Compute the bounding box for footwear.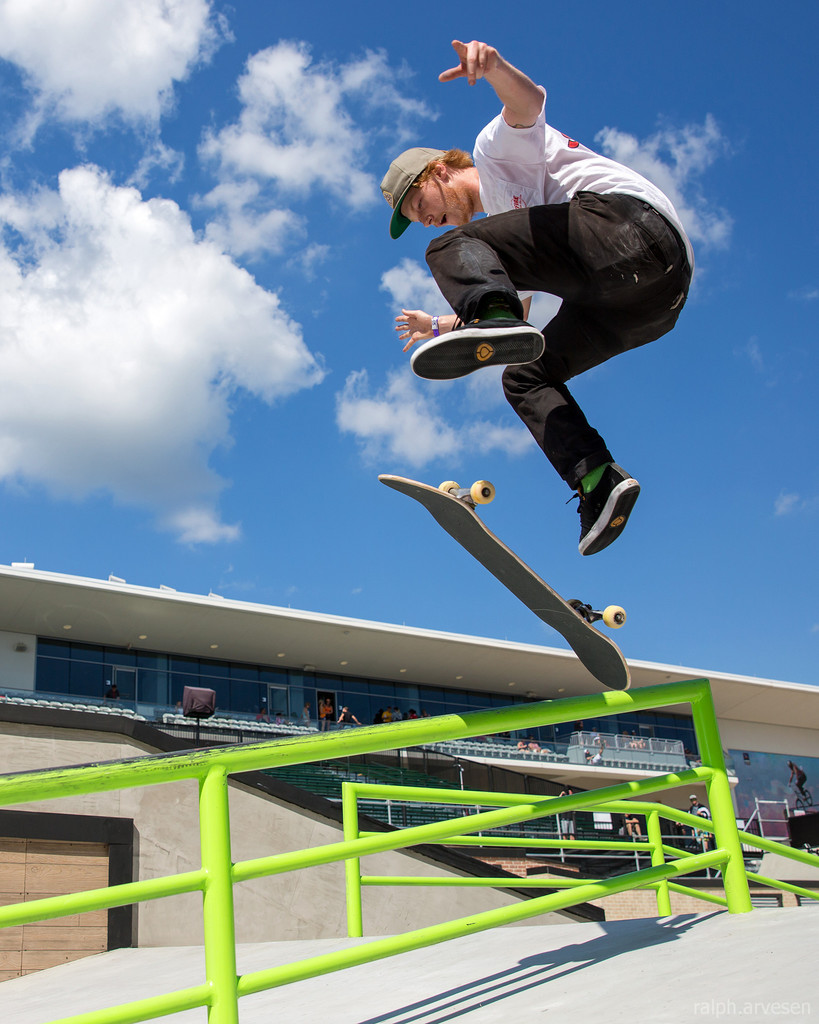
x1=406, y1=310, x2=543, y2=378.
